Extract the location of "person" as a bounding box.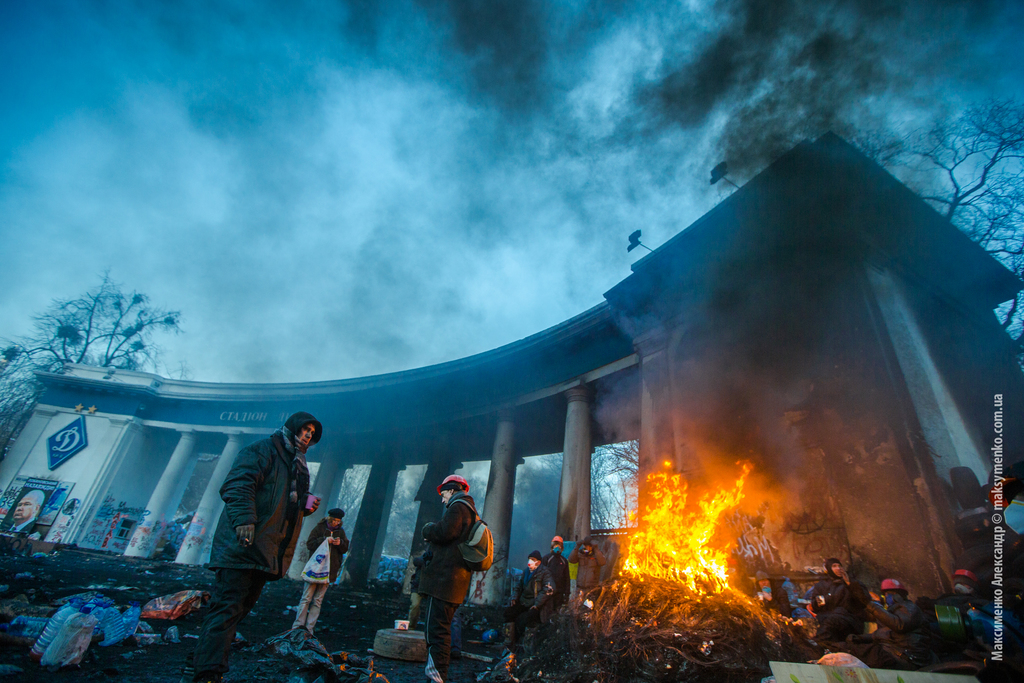
[left=300, top=509, right=352, bottom=631].
